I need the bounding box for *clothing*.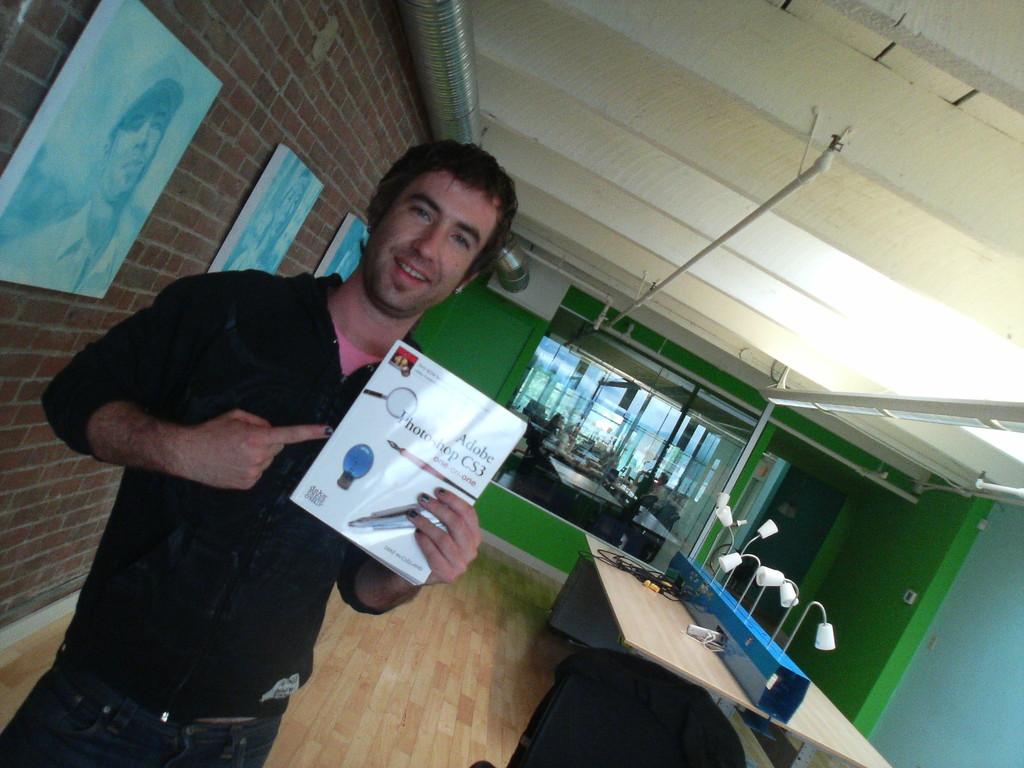
Here it is: <region>6, 250, 479, 705</region>.
